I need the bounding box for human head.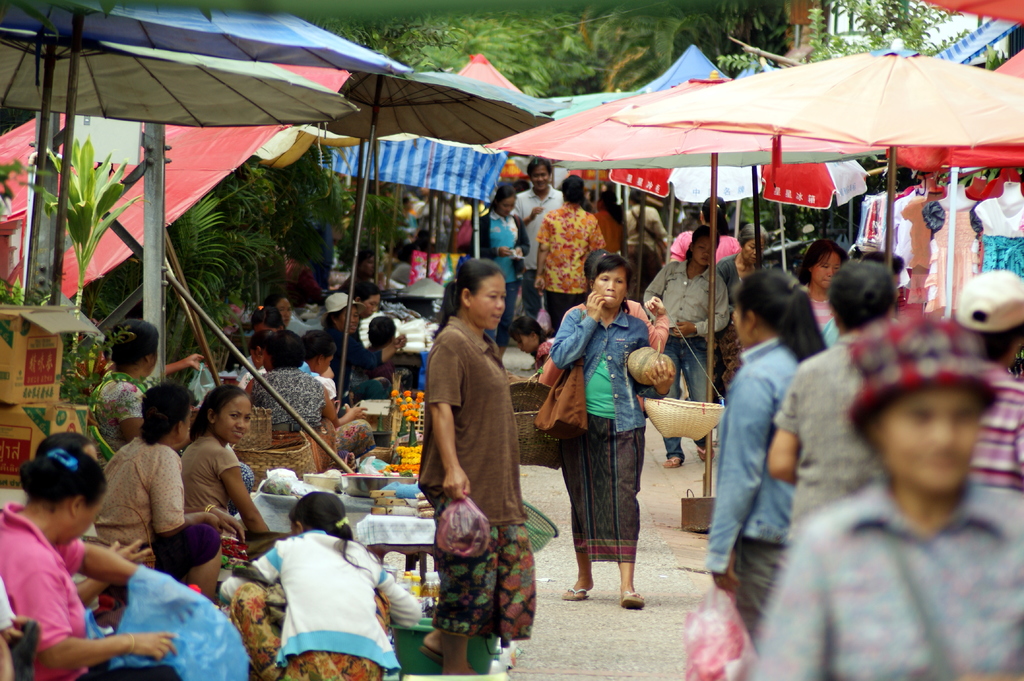
Here it is: Rect(862, 316, 988, 494).
